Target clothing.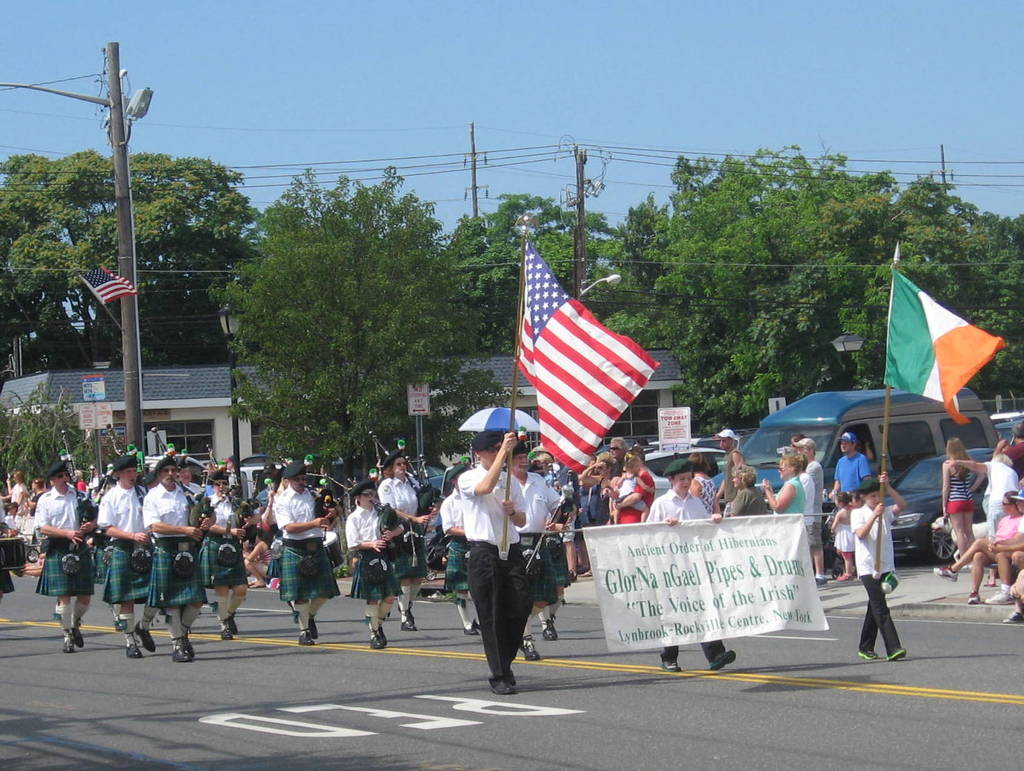
Target region: 983,460,1023,535.
